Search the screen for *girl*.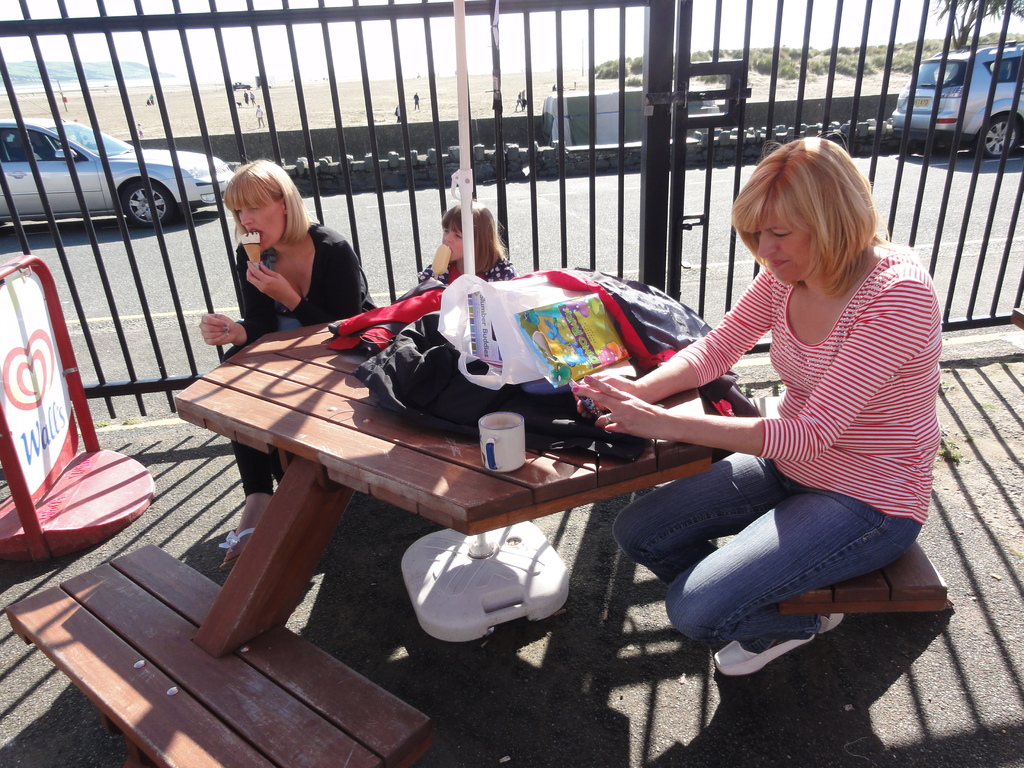
Found at <bbox>419, 198, 515, 285</bbox>.
